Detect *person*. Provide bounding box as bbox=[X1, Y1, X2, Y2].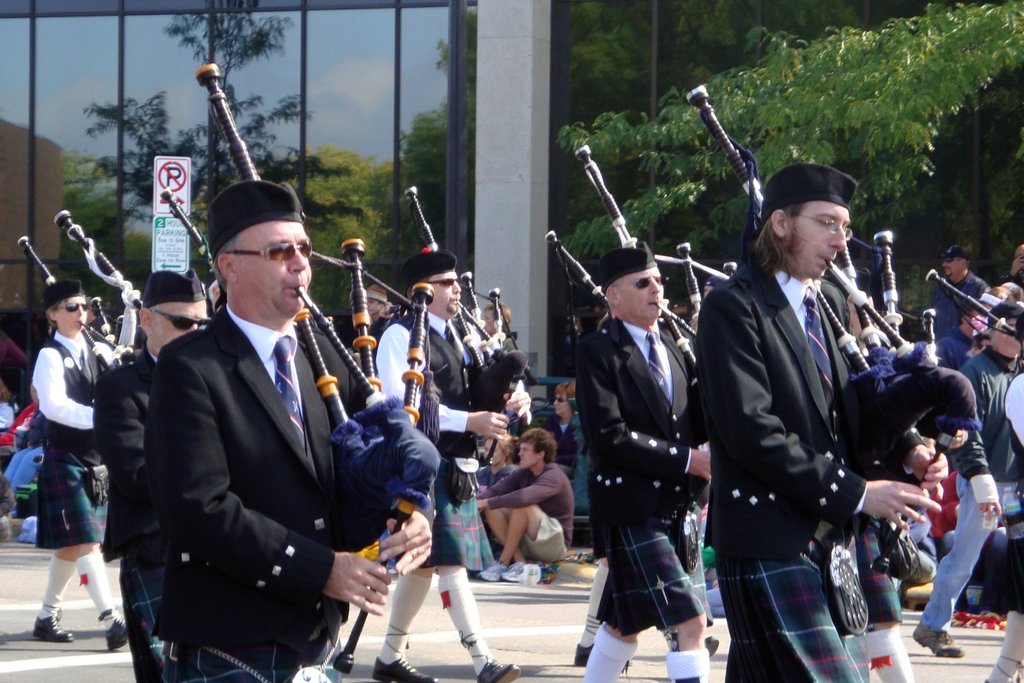
bbox=[91, 264, 216, 682].
